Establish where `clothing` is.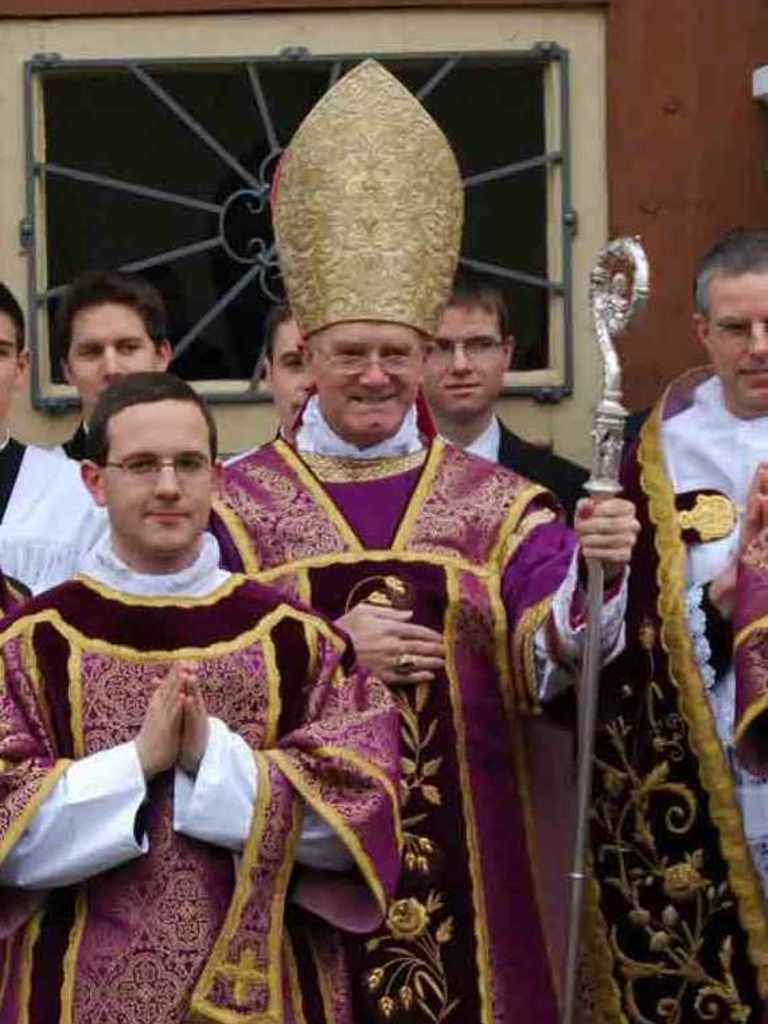
Established at {"left": 558, "top": 366, "right": 767, "bottom": 1023}.
